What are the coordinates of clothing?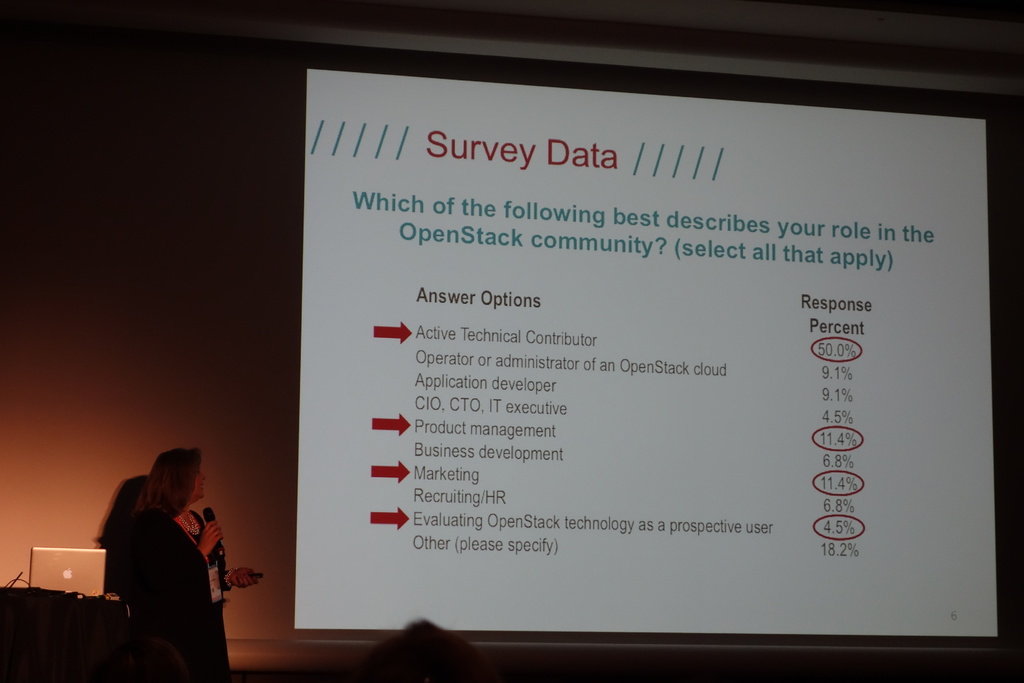
[left=124, top=511, right=228, bottom=682].
